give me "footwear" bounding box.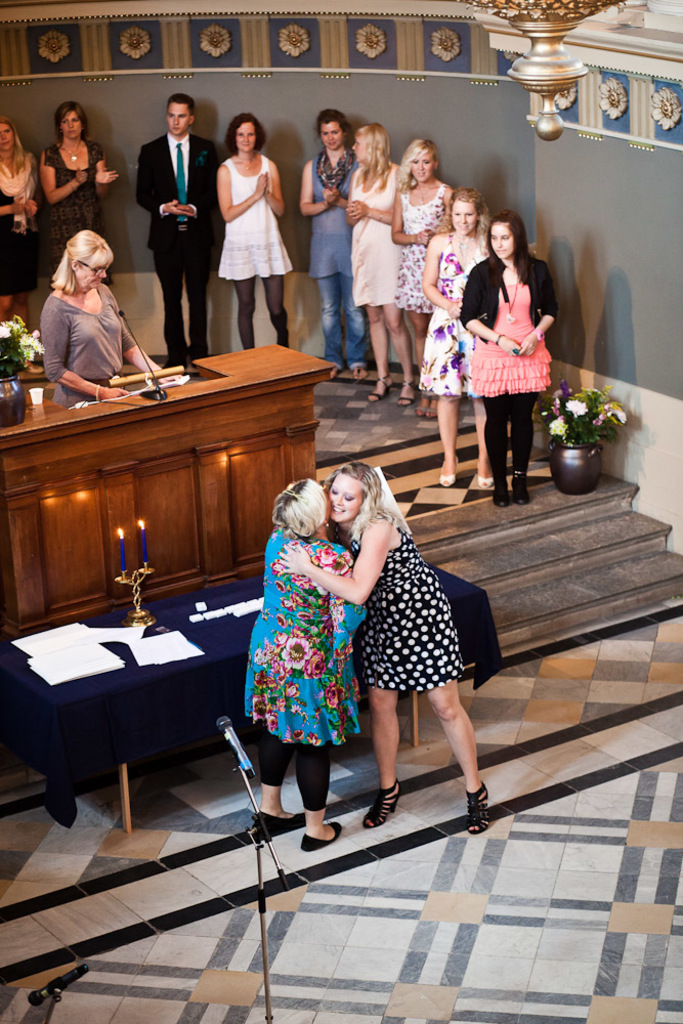
left=299, top=819, right=347, bottom=853.
